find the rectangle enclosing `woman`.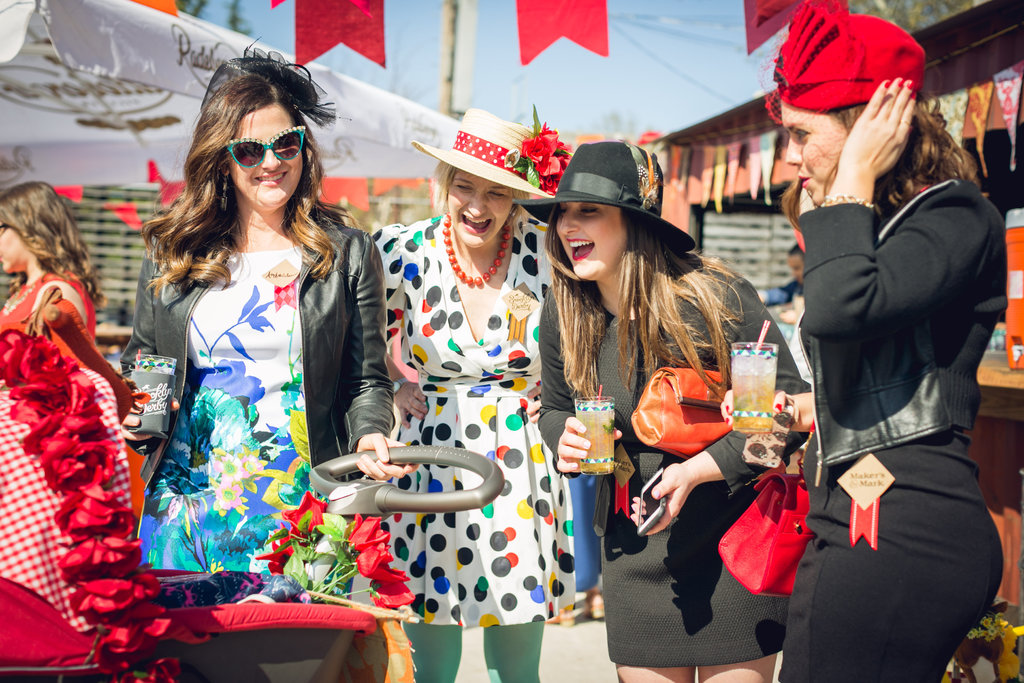
bbox=[0, 180, 105, 334].
